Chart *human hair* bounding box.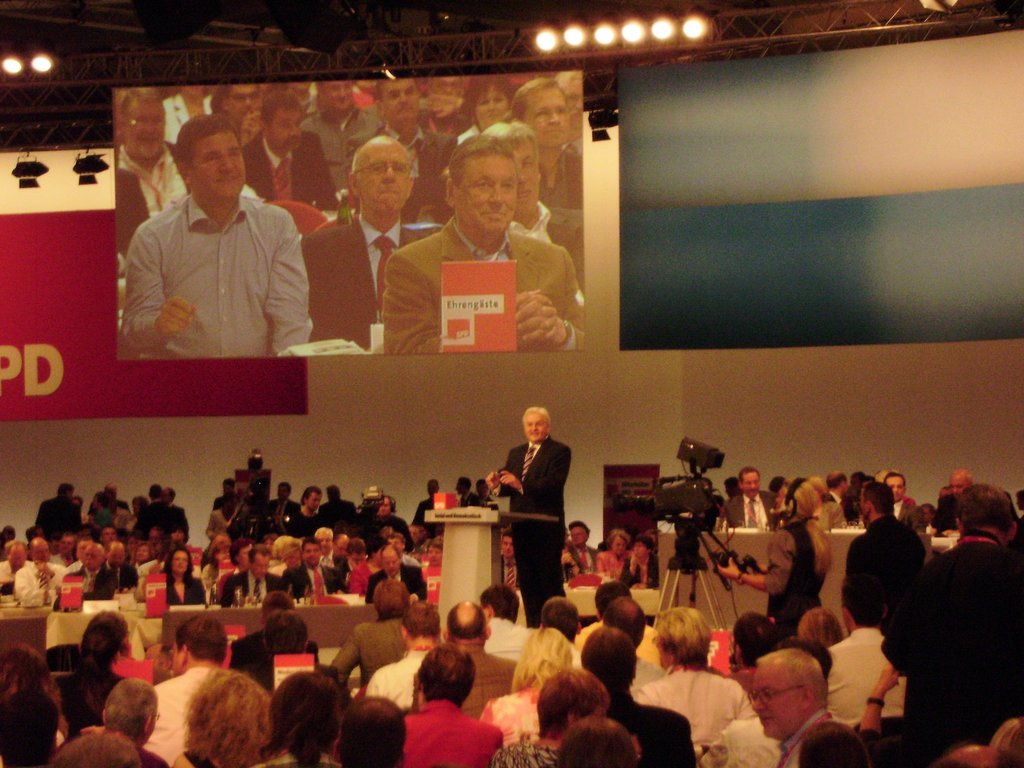
Charted: {"left": 510, "top": 76, "right": 561, "bottom": 119}.
